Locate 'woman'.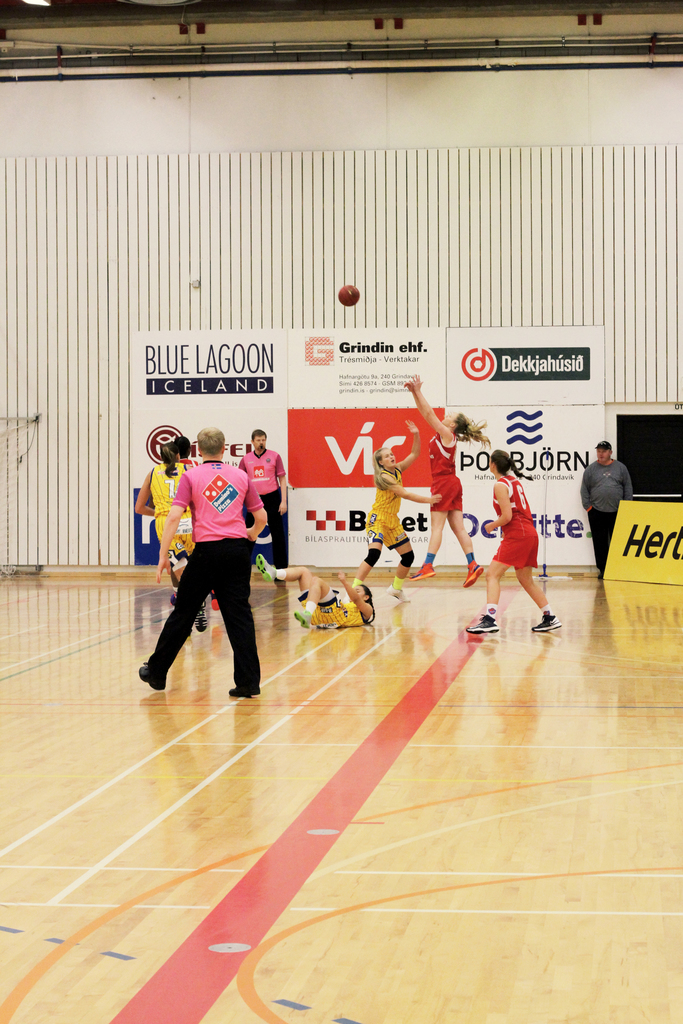
Bounding box: 404 357 488 592.
